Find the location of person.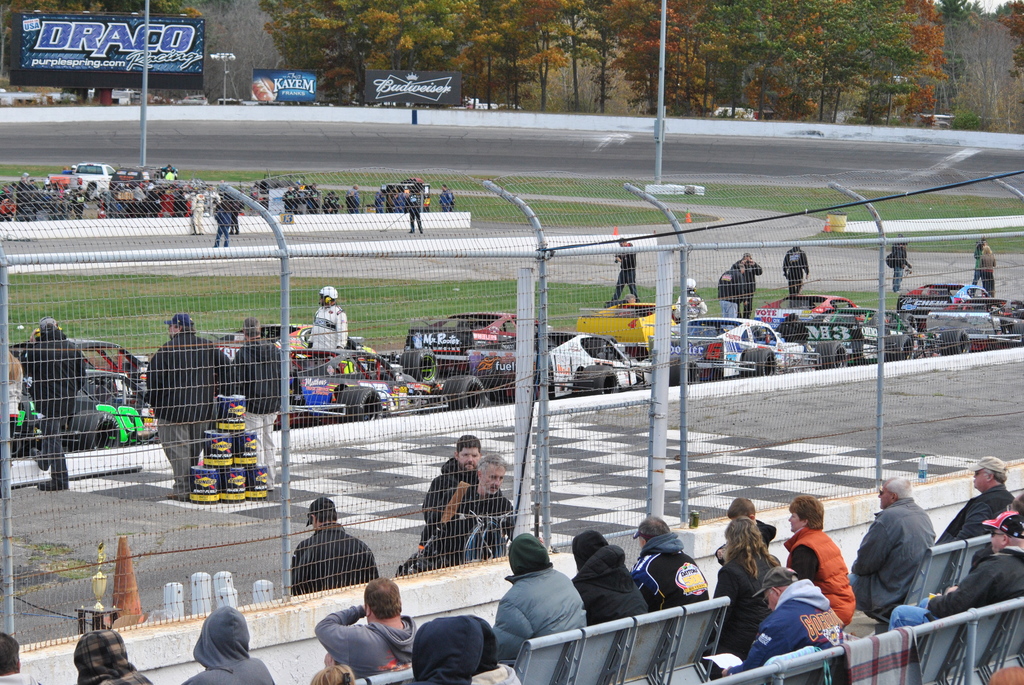
Location: region(316, 579, 420, 681).
